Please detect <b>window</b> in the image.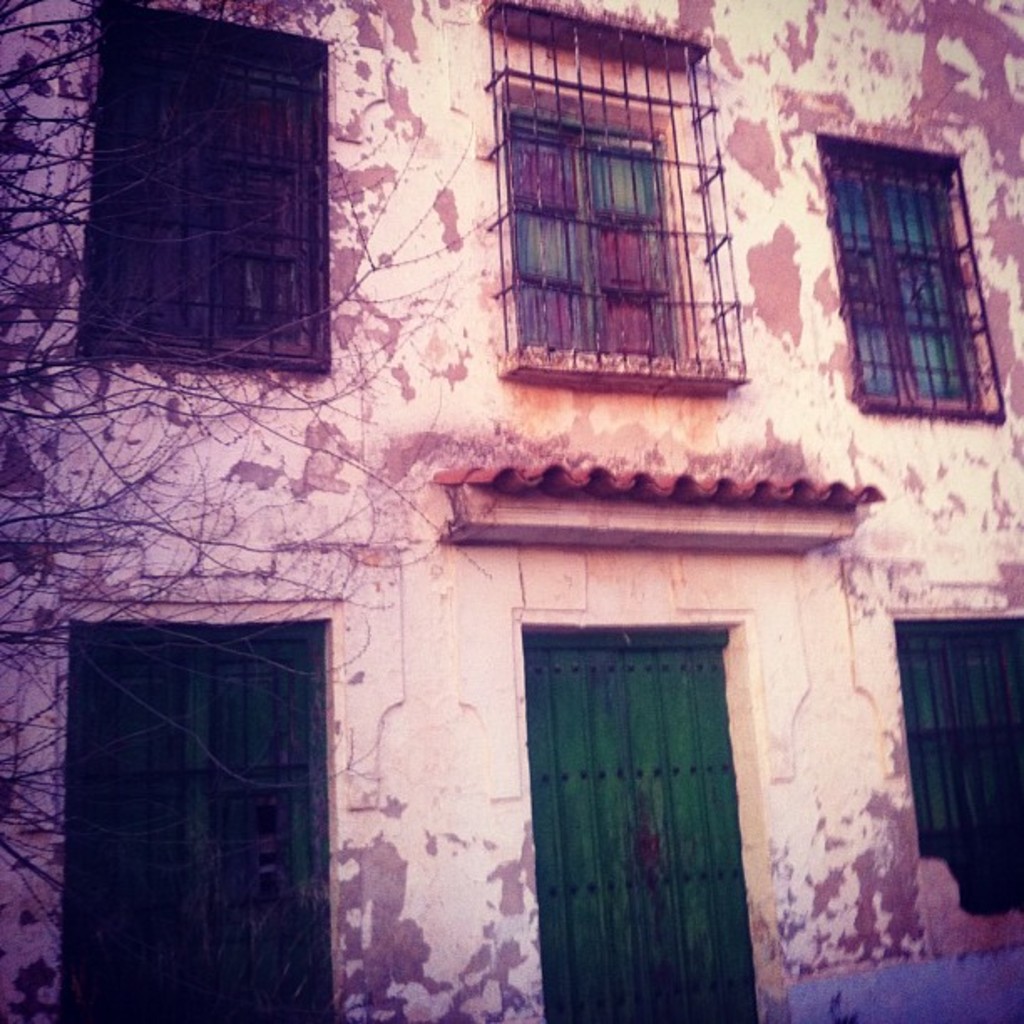
select_region(520, 617, 773, 1022).
